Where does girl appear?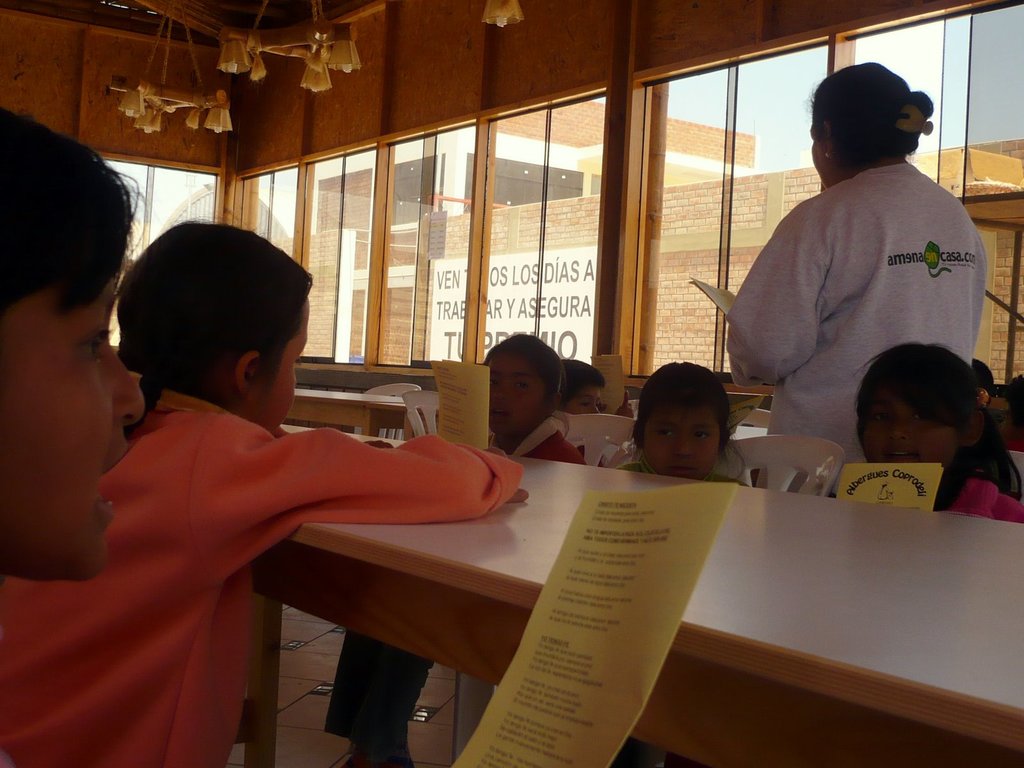
Appears at locate(4, 224, 532, 767).
